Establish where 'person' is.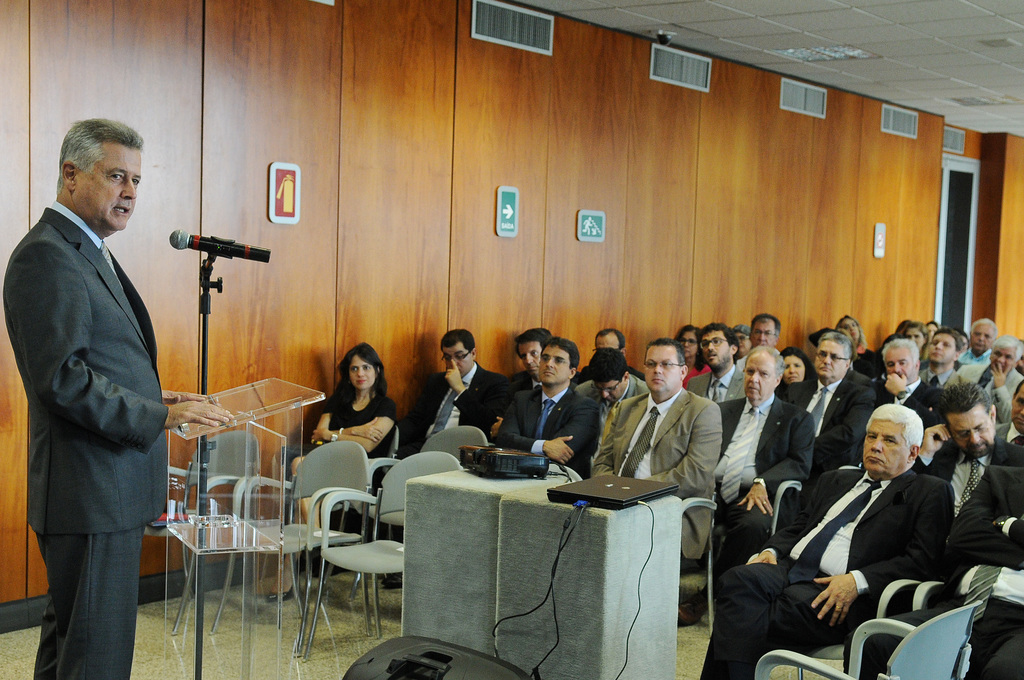
Established at {"x1": 920, "y1": 327, "x2": 976, "y2": 390}.
